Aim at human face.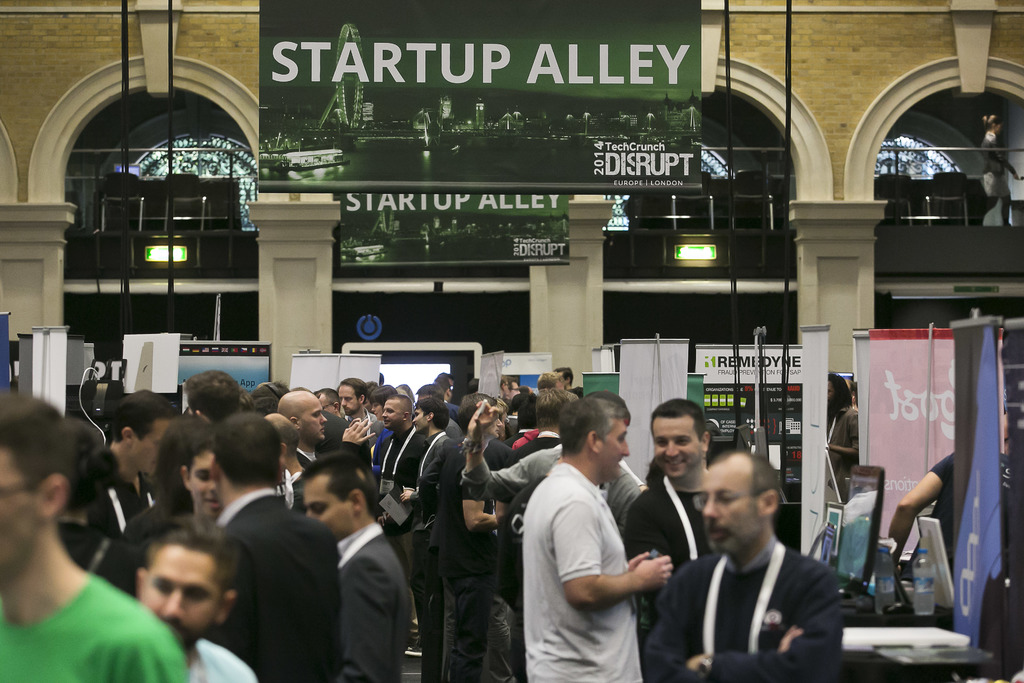
Aimed at 595, 425, 628, 483.
